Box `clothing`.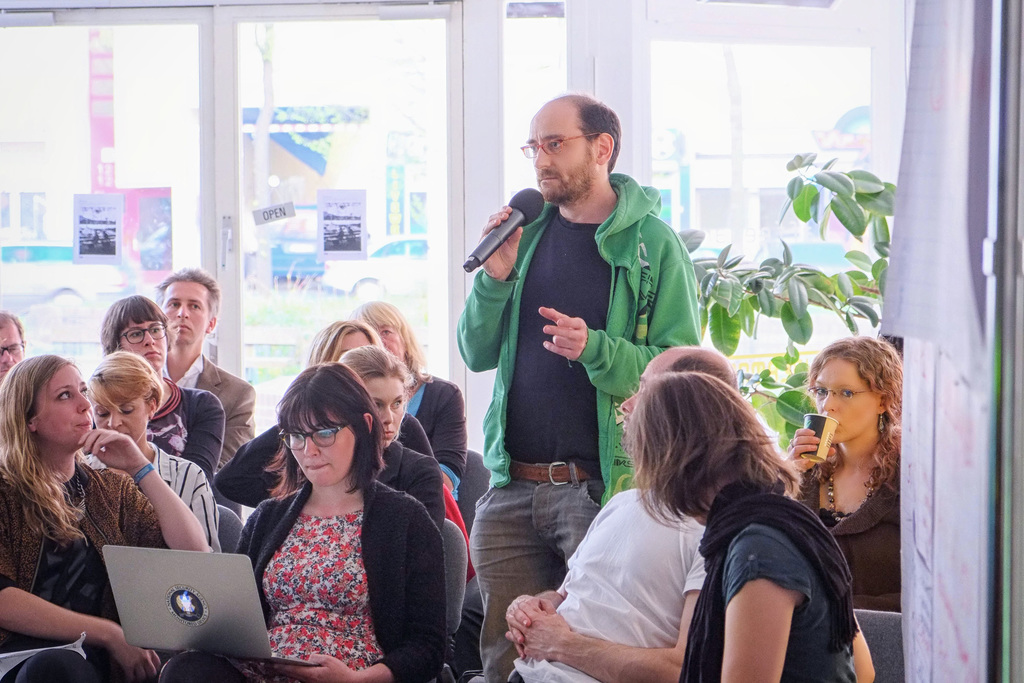
{"left": 158, "top": 359, "right": 249, "bottom": 473}.
